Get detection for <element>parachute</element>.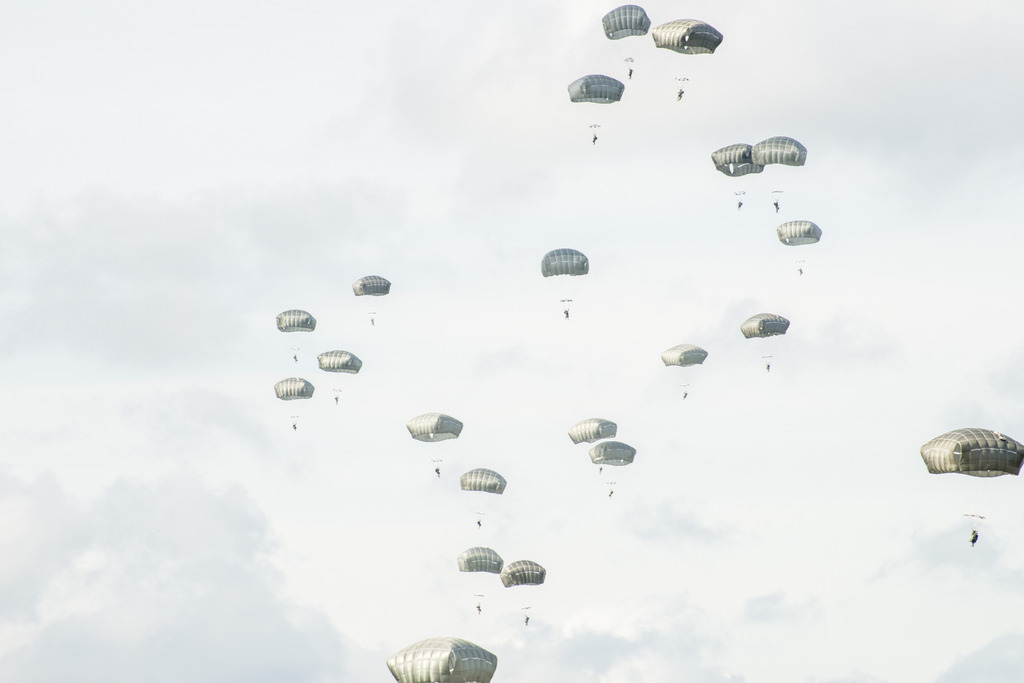
Detection: 921/429/1023/530.
